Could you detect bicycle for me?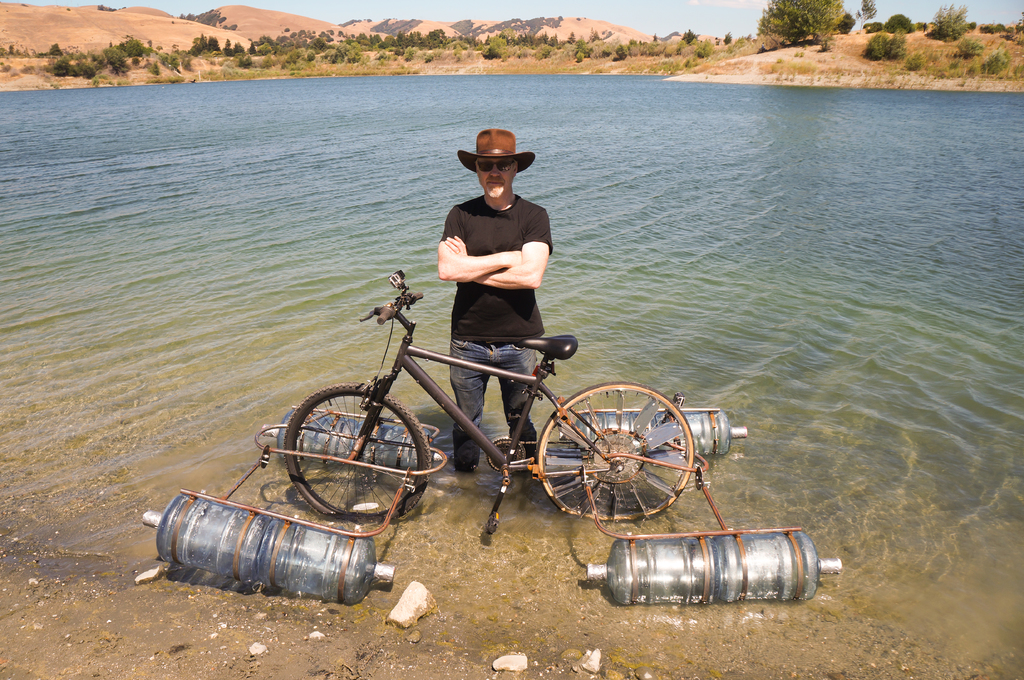
Detection result: crop(297, 285, 650, 532).
